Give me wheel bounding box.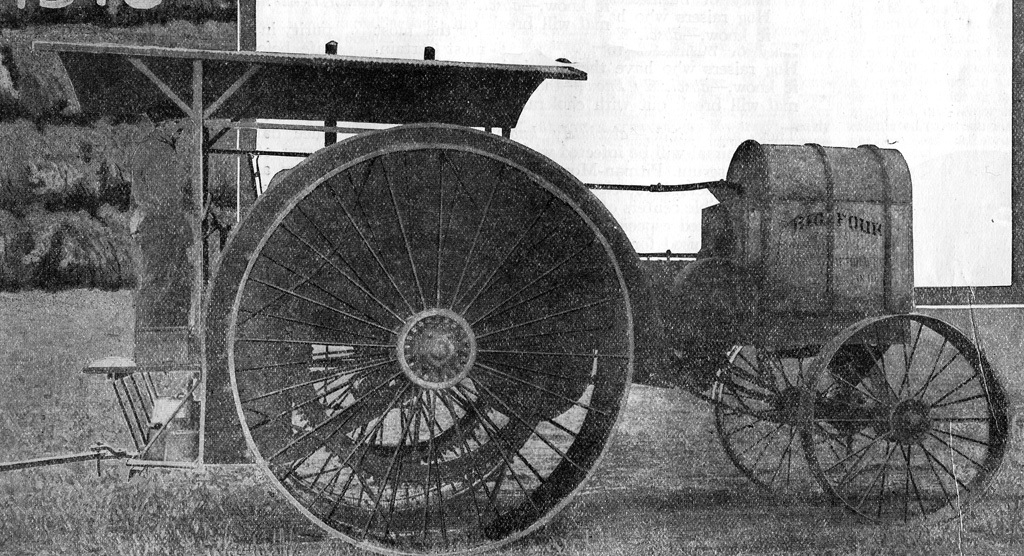
l=227, t=127, r=630, b=555.
